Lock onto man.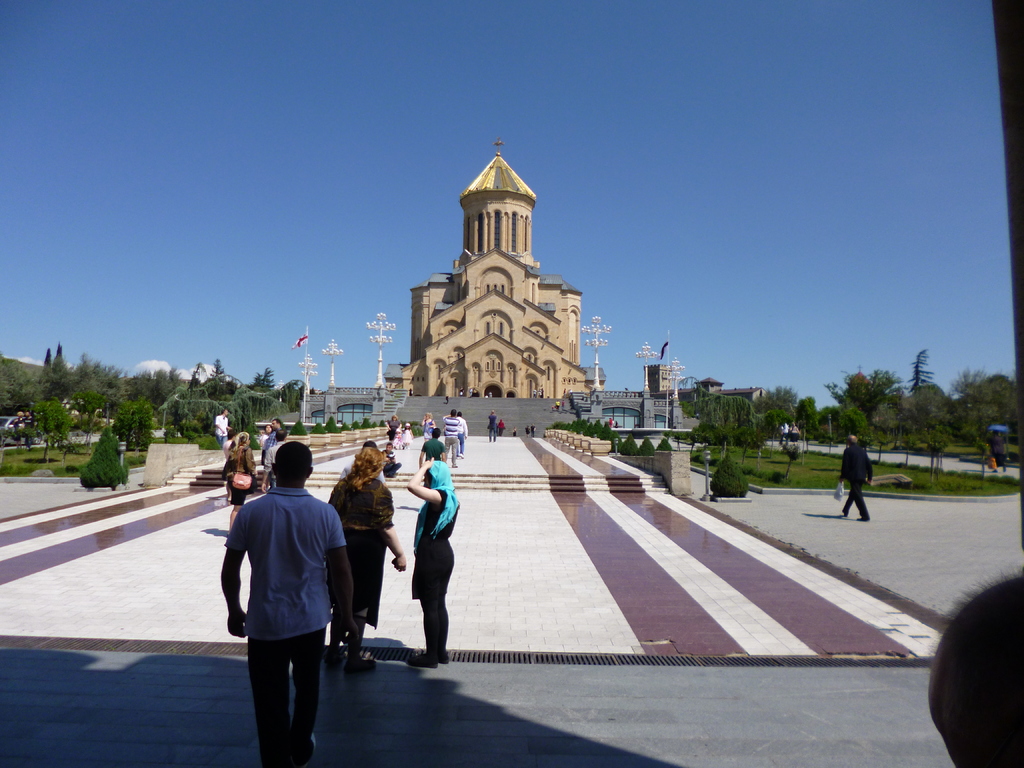
Locked: [486,412,497,442].
